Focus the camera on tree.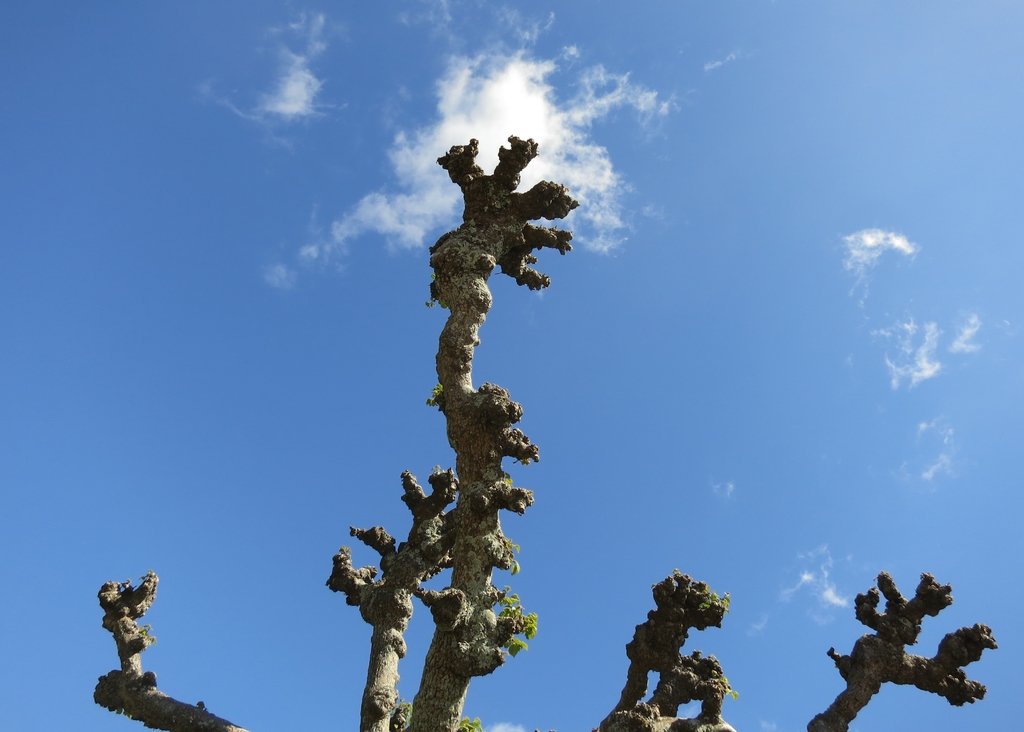
Focus region: <region>88, 134, 986, 728</region>.
